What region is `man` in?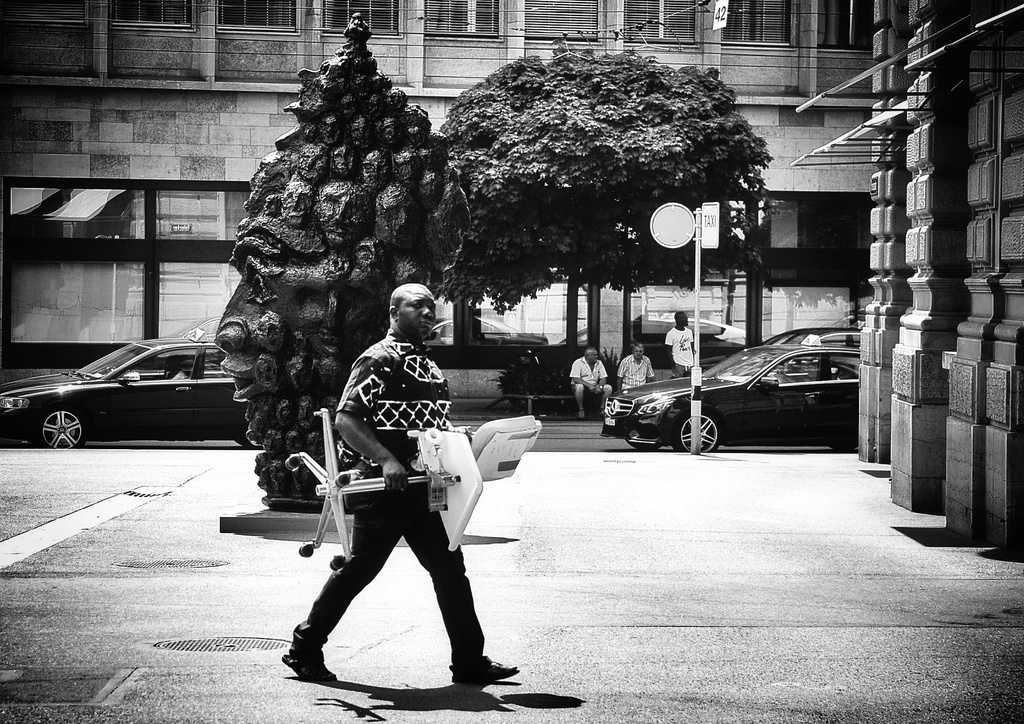
box=[617, 346, 655, 392].
